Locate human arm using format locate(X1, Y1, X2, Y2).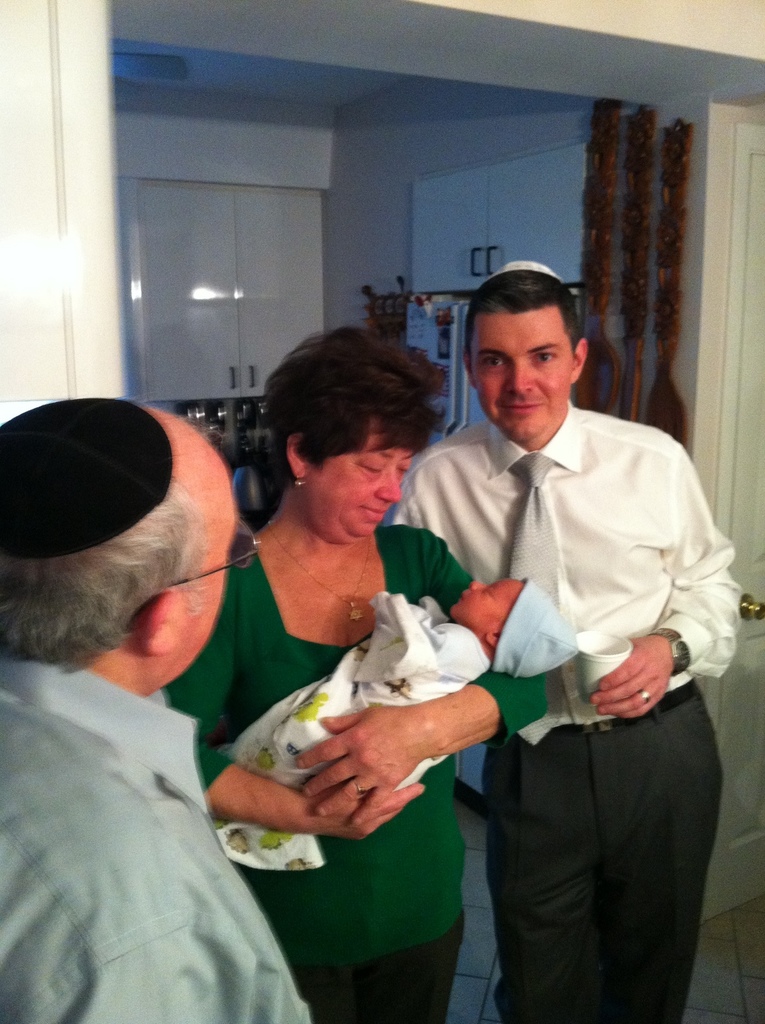
locate(289, 525, 545, 833).
